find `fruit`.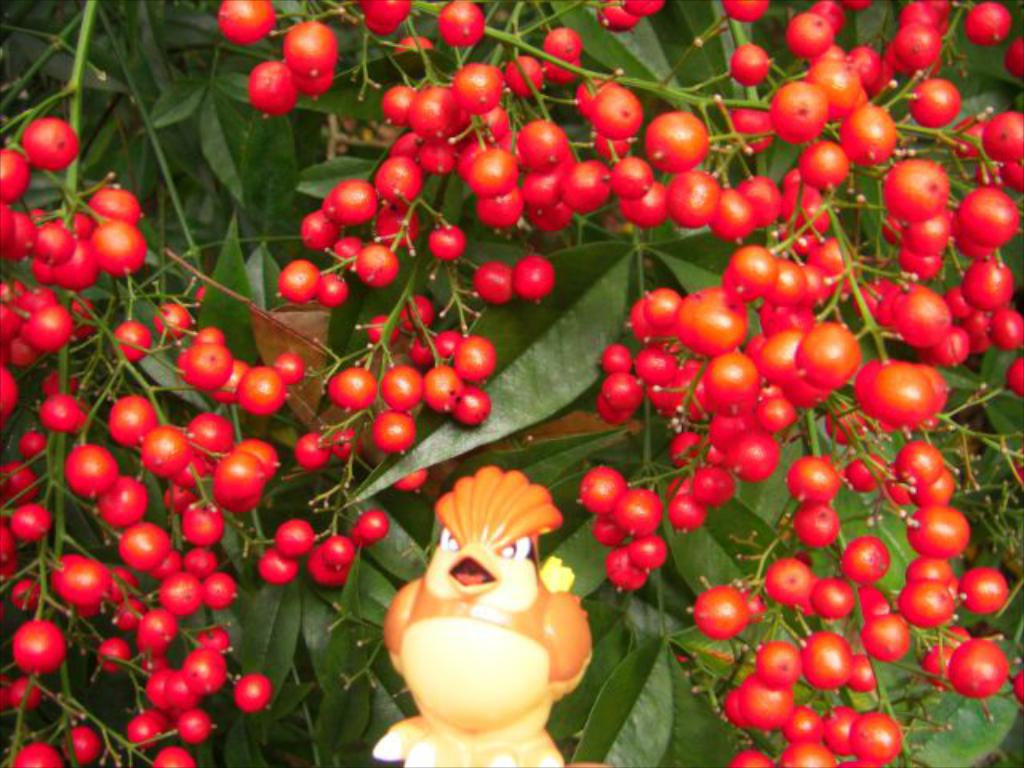
<box>40,390,90,430</box>.
